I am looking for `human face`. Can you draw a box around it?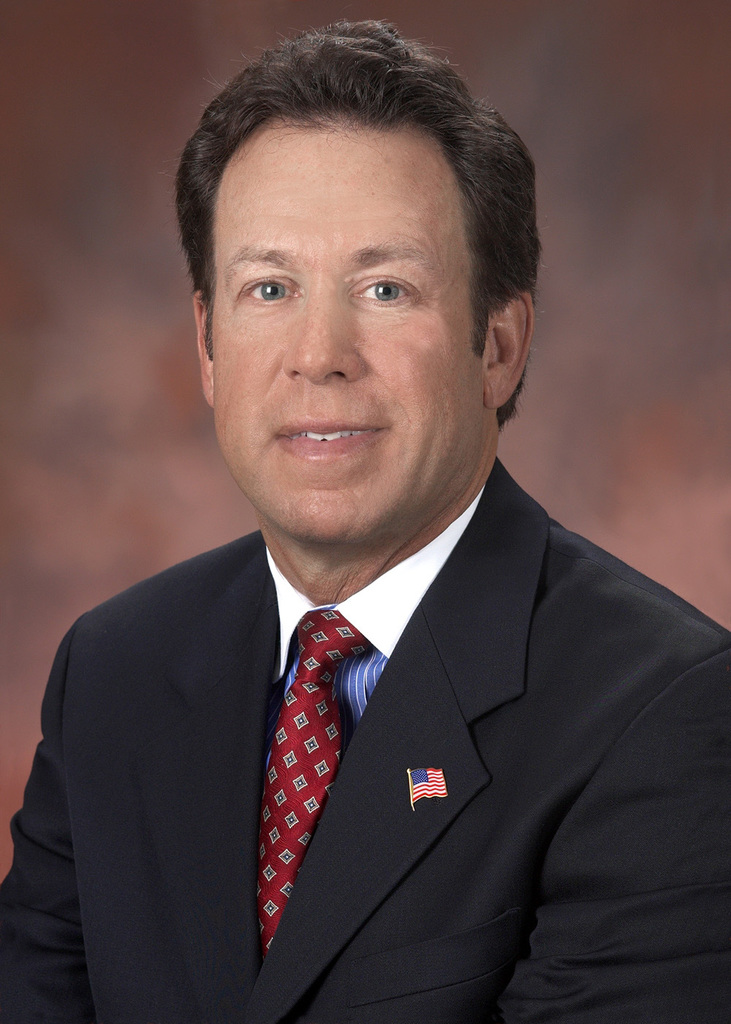
Sure, the bounding box is box(213, 108, 488, 549).
